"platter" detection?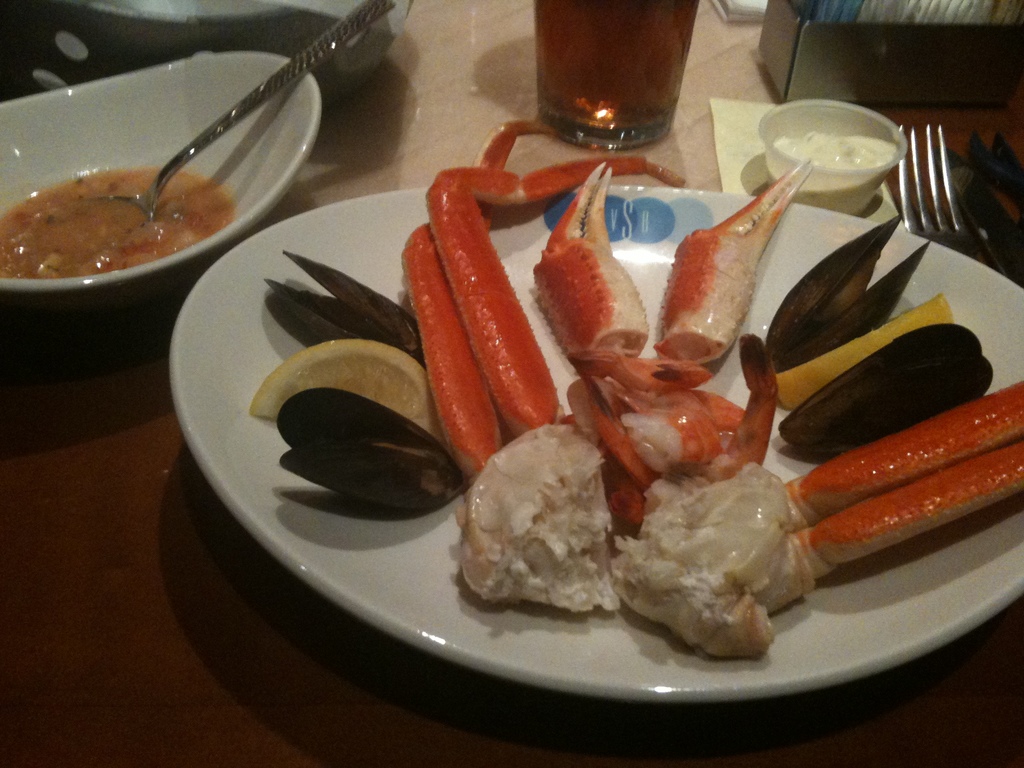
(164, 185, 1023, 704)
